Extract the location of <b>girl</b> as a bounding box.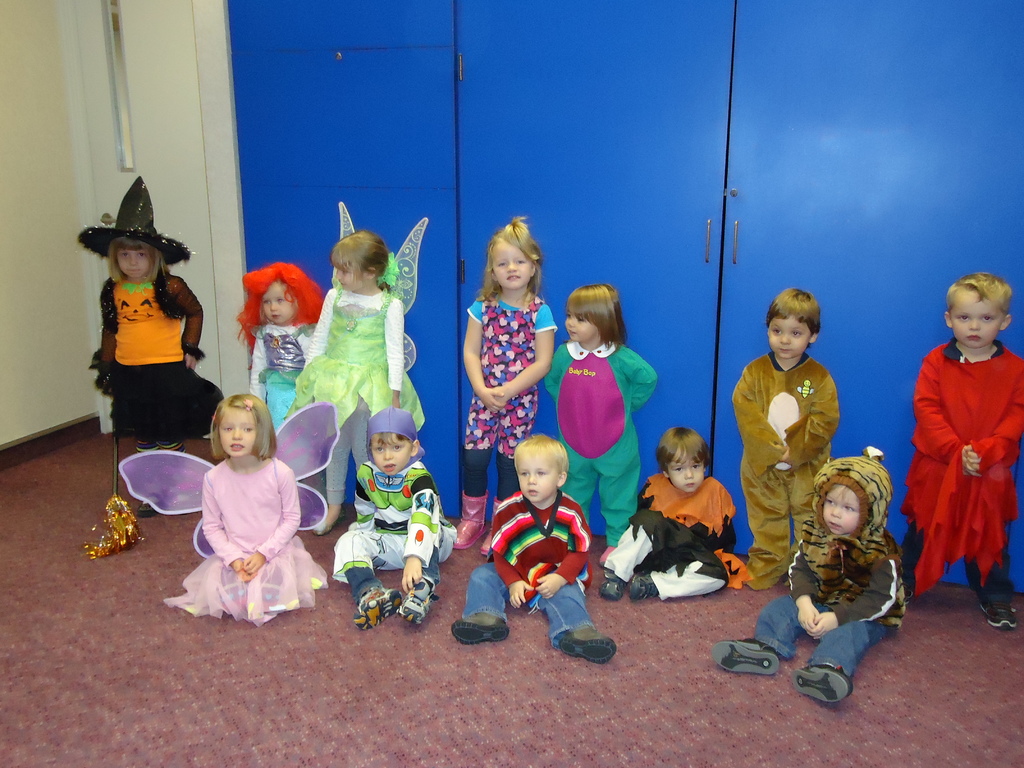
pyautogui.locateOnScreen(289, 197, 426, 528).
